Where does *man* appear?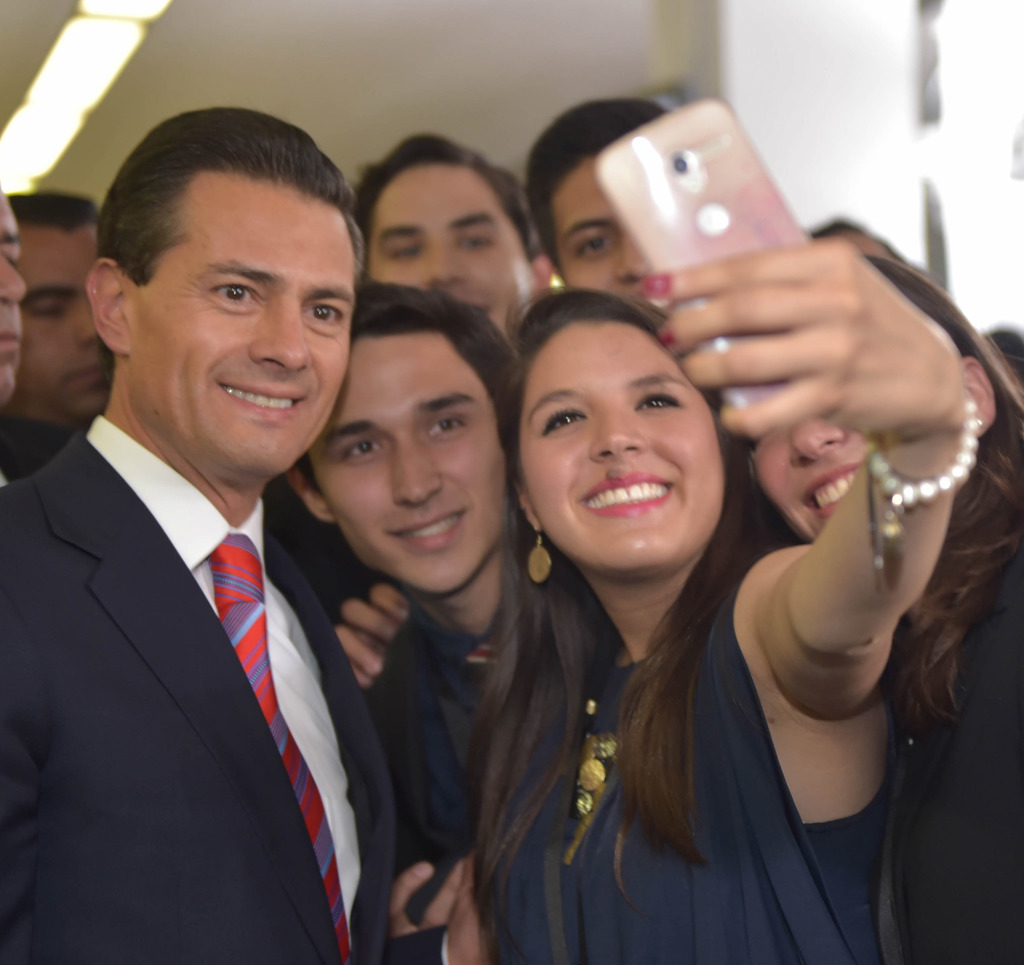
Appears at <bbox>0, 195, 32, 403</bbox>.
